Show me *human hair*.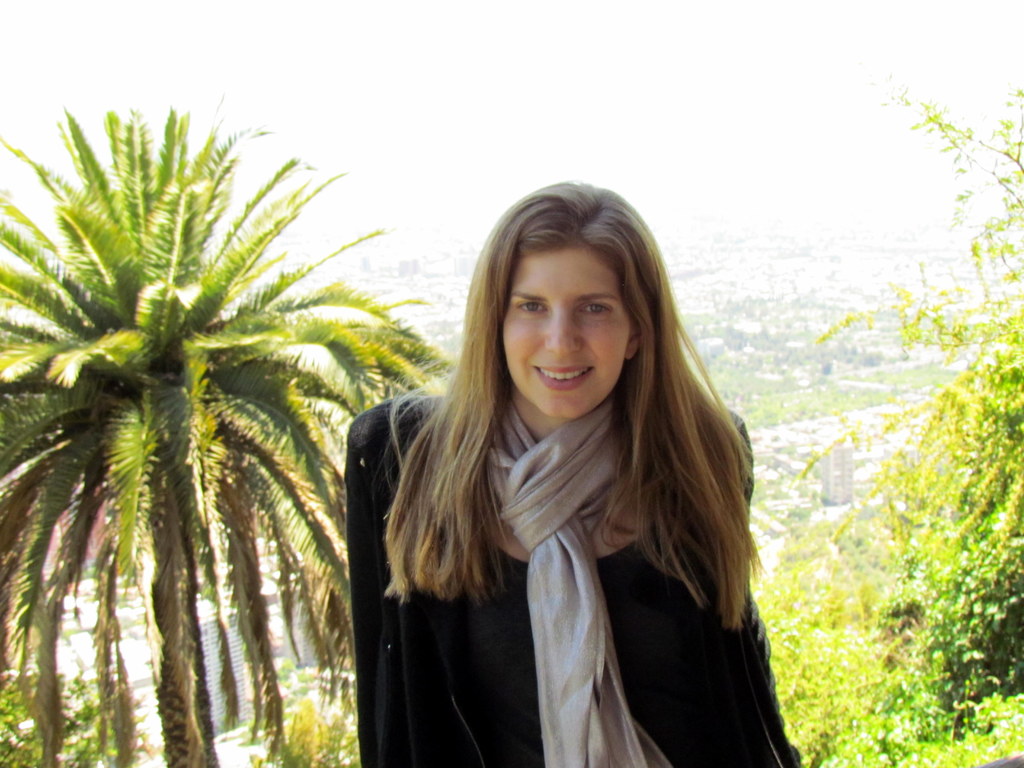
*human hair* is here: locate(383, 193, 751, 650).
